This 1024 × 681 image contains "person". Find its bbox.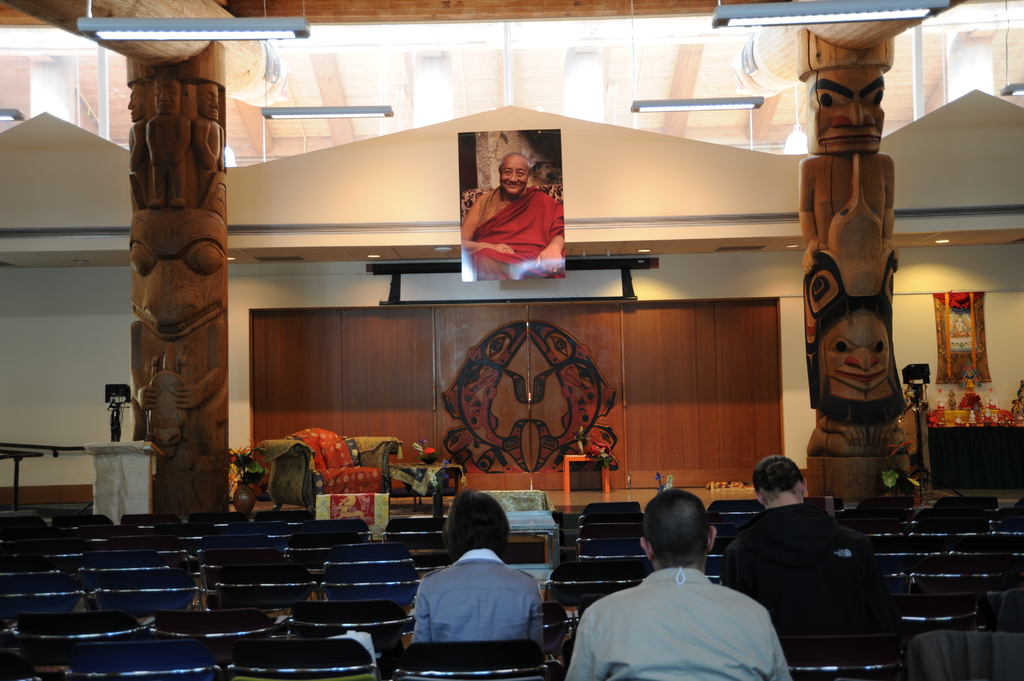
box(721, 452, 879, 624).
